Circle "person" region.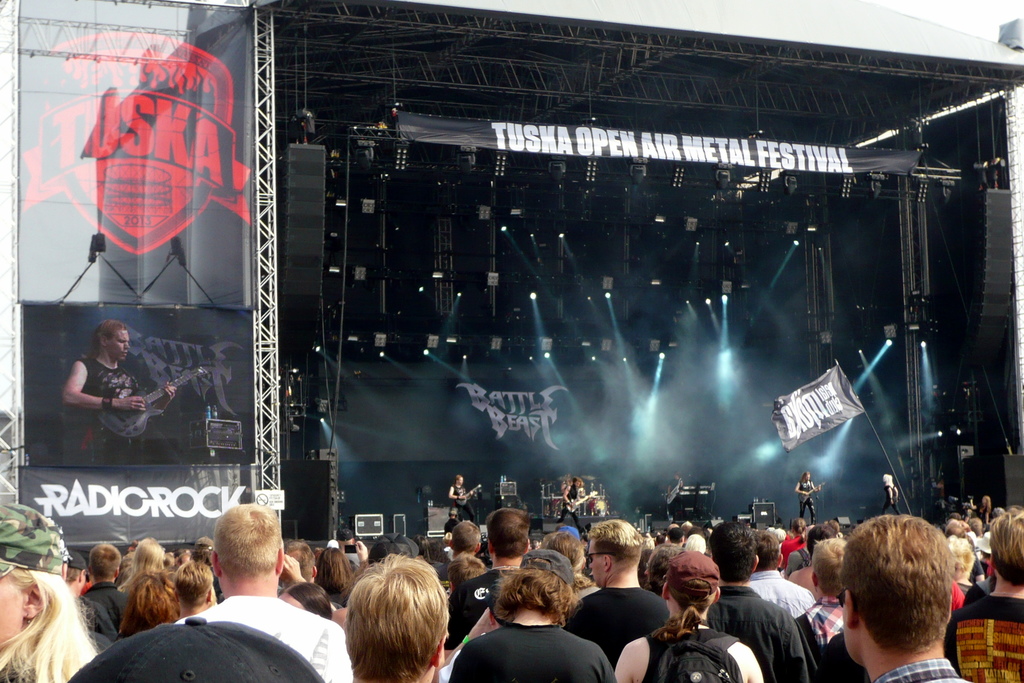
Region: {"x1": 879, "y1": 473, "x2": 899, "y2": 516}.
